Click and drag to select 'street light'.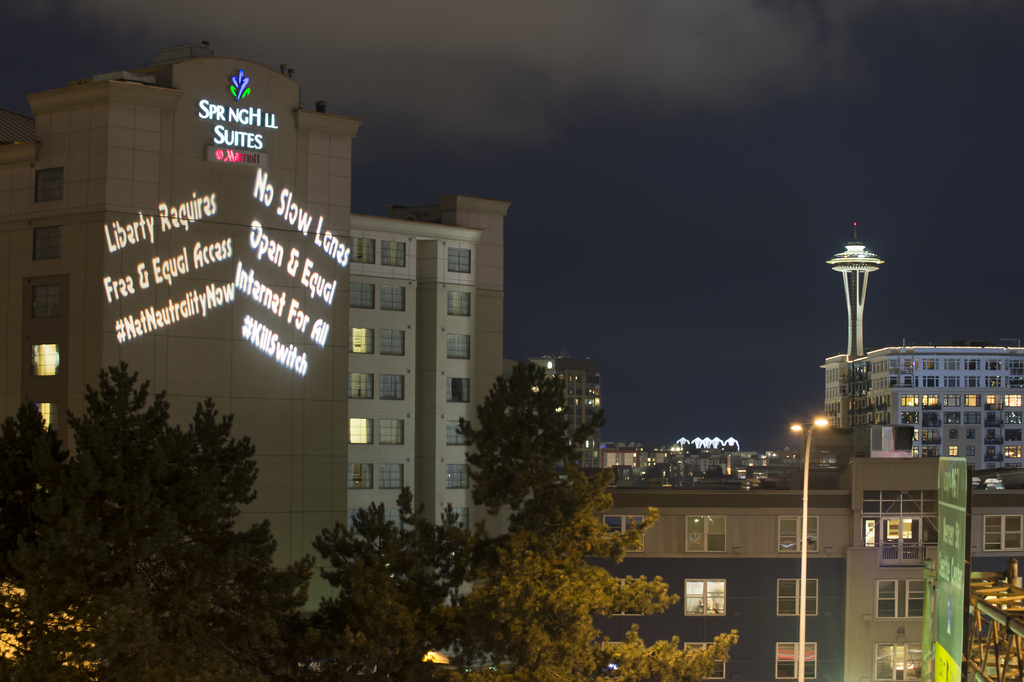
Selection: [789, 413, 831, 681].
